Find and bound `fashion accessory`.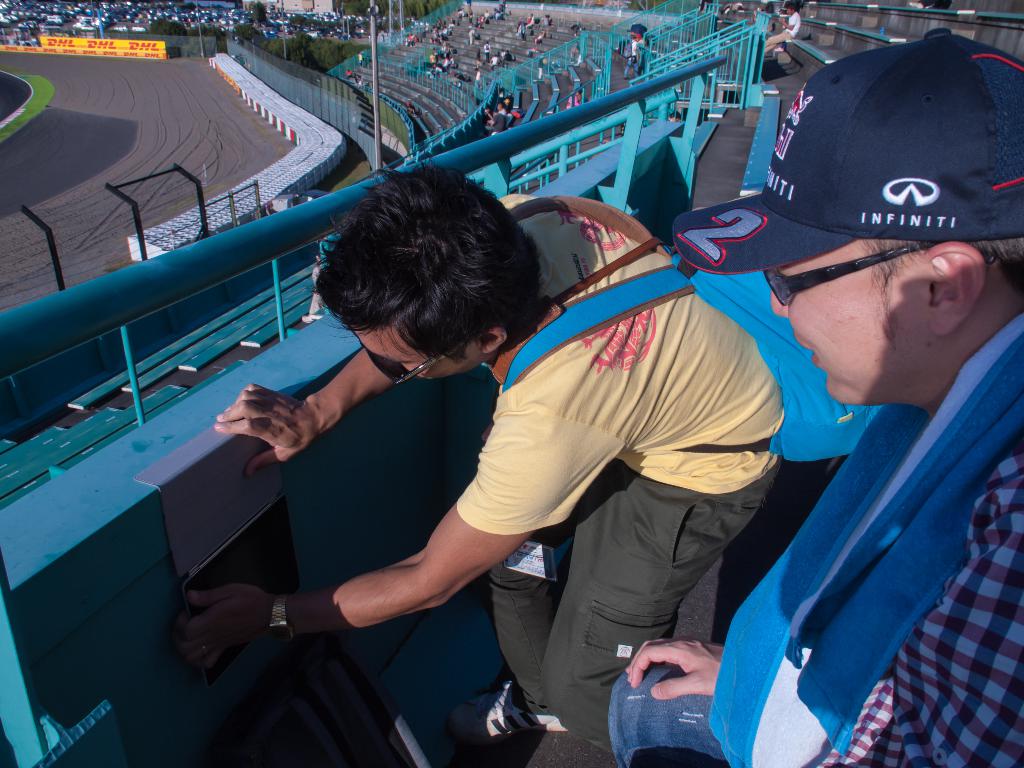
Bound: box(763, 240, 995, 310).
